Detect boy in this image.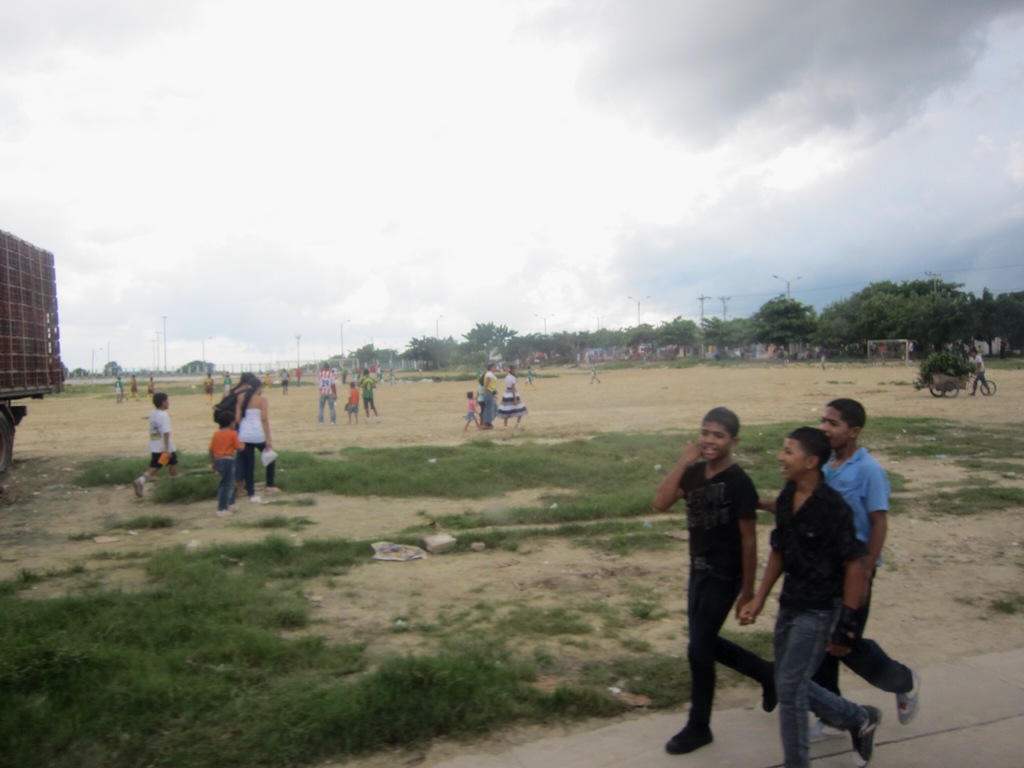
Detection: 801, 400, 918, 740.
